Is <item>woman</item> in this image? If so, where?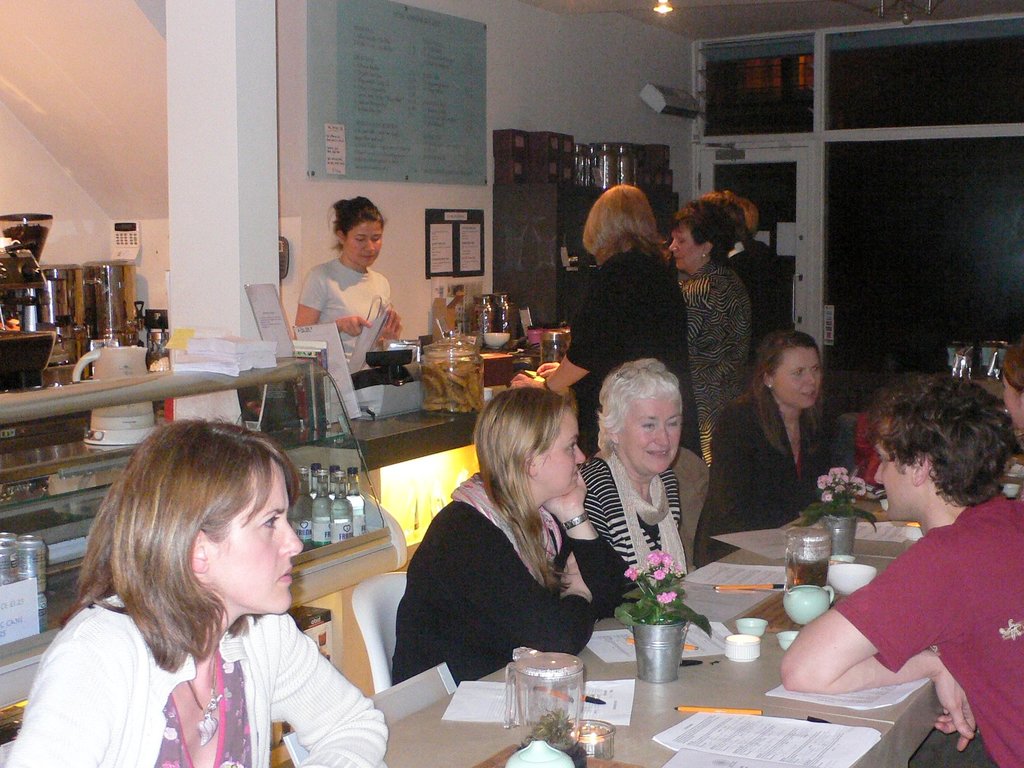
Yes, at bbox=[397, 397, 620, 705].
